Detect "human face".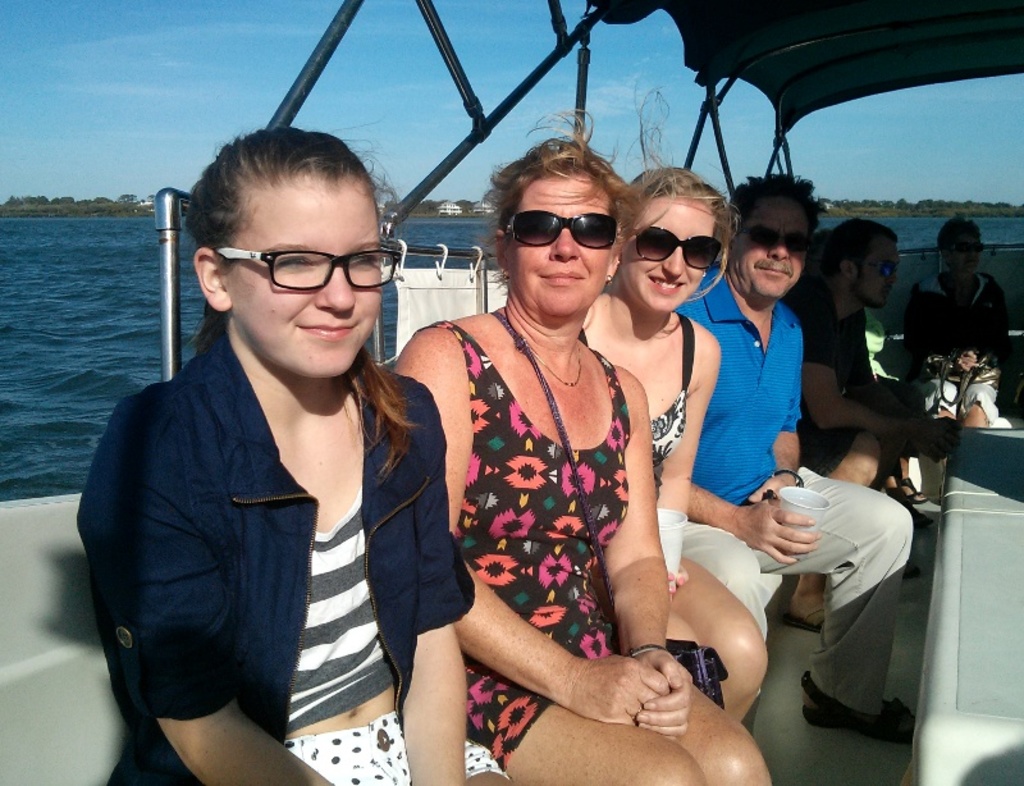
Detected at 855,242,900,315.
